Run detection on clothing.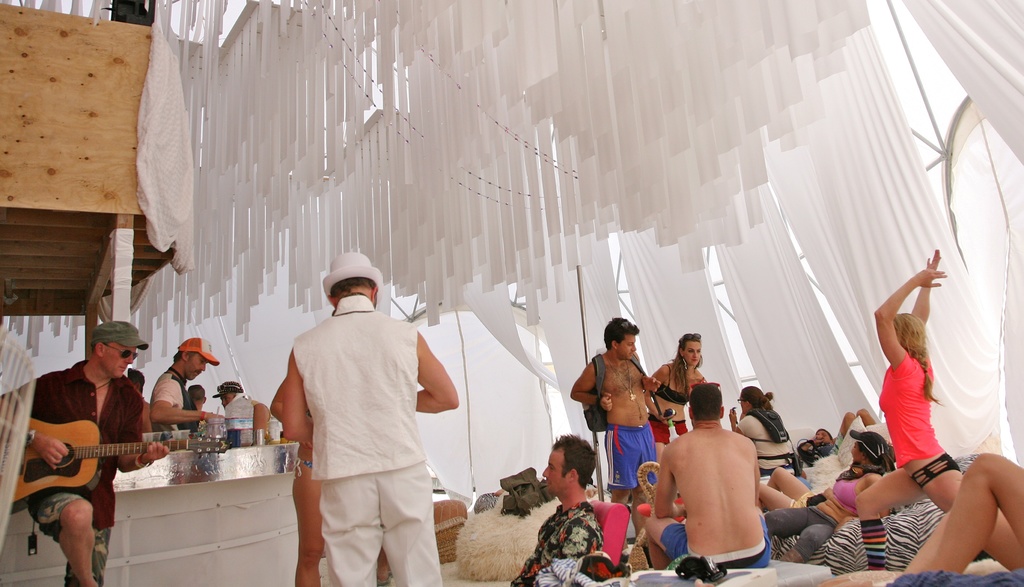
Result: bbox=(653, 515, 772, 569).
